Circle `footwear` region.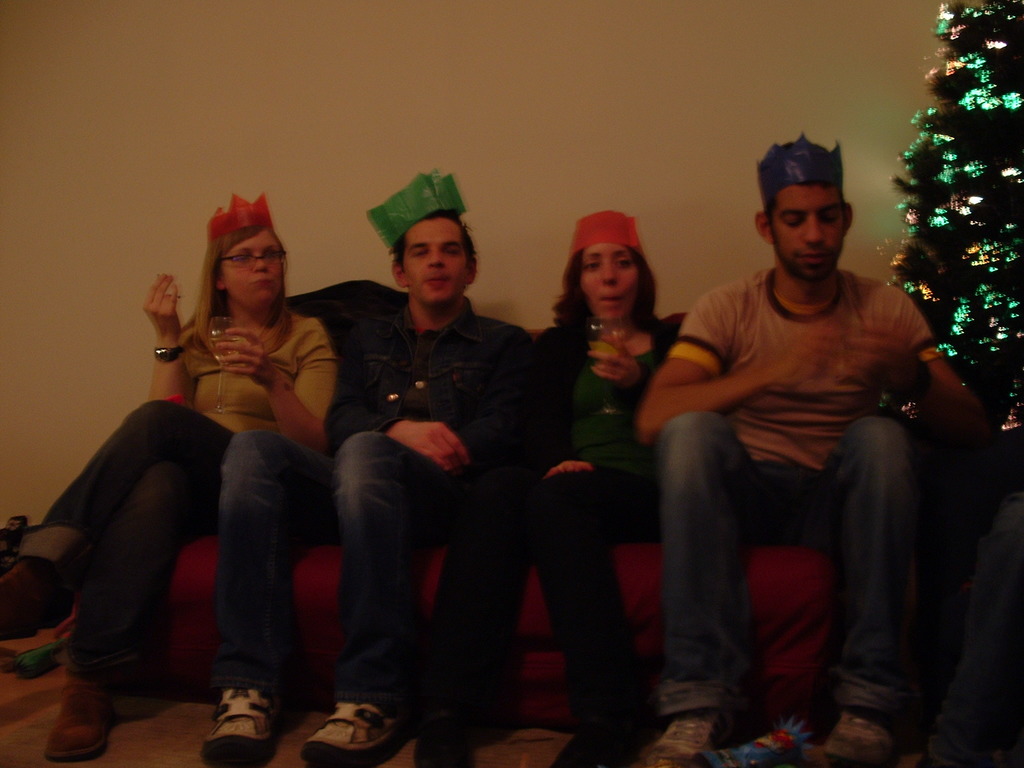
Region: x1=656 y1=707 x2=734 y2=766.
